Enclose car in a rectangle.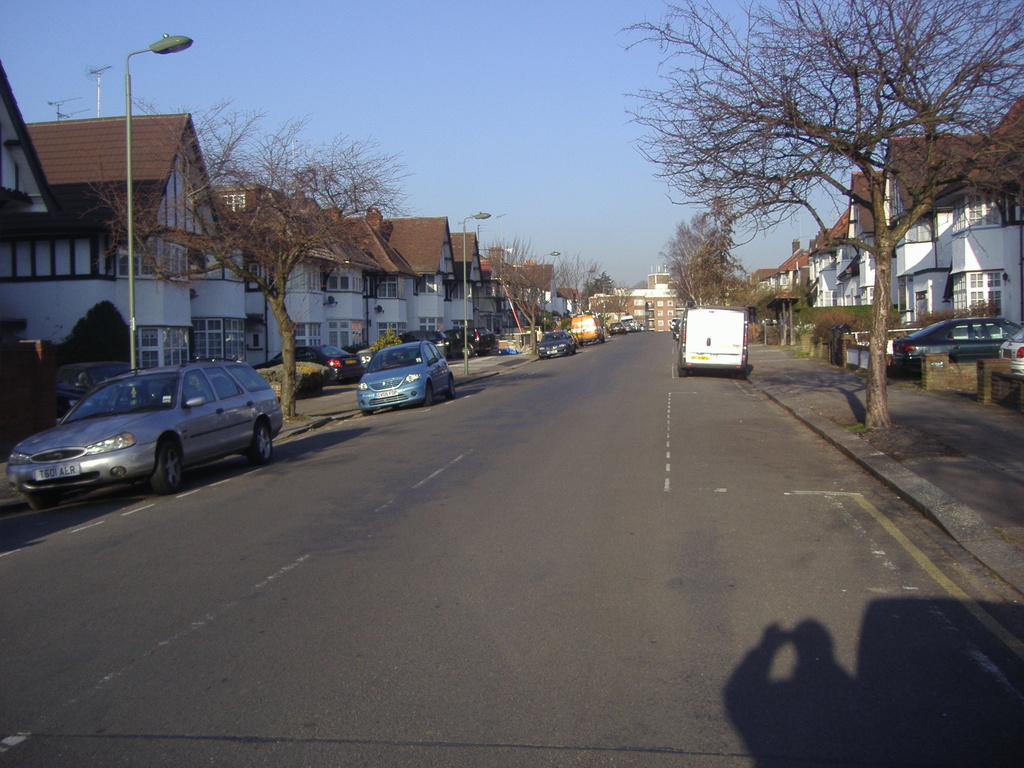
pyautogui.locateOnScreen(609, 323, 625, 336).
